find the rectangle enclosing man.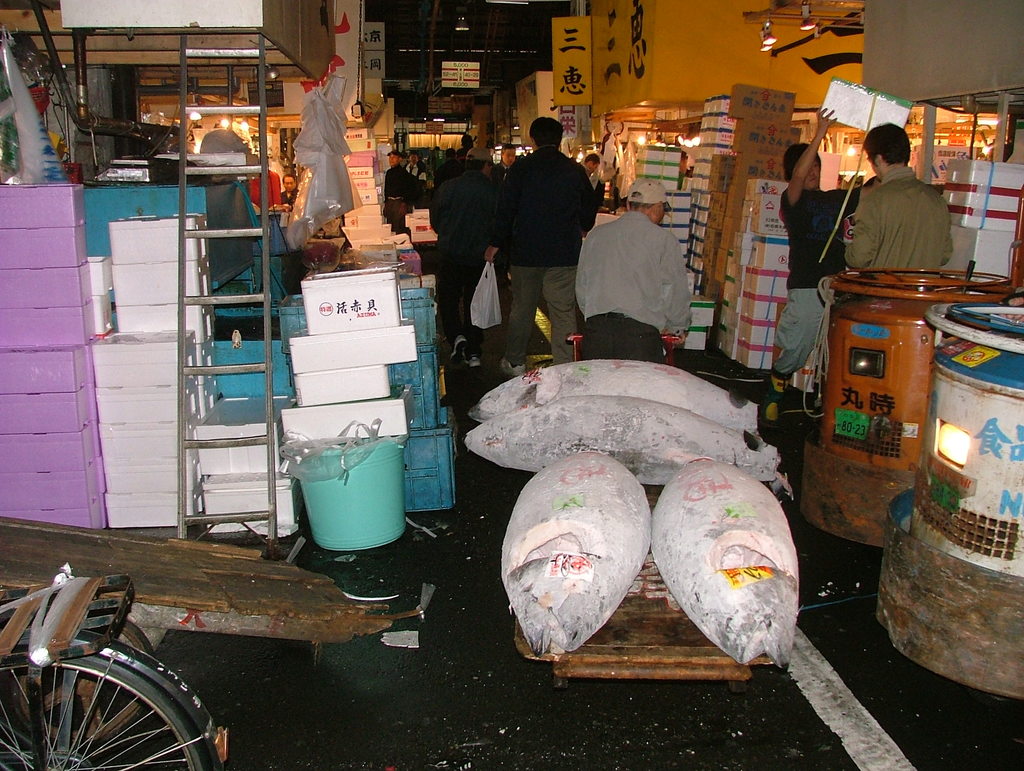
(x1=845, y1=120, x2=955, y2=276).
